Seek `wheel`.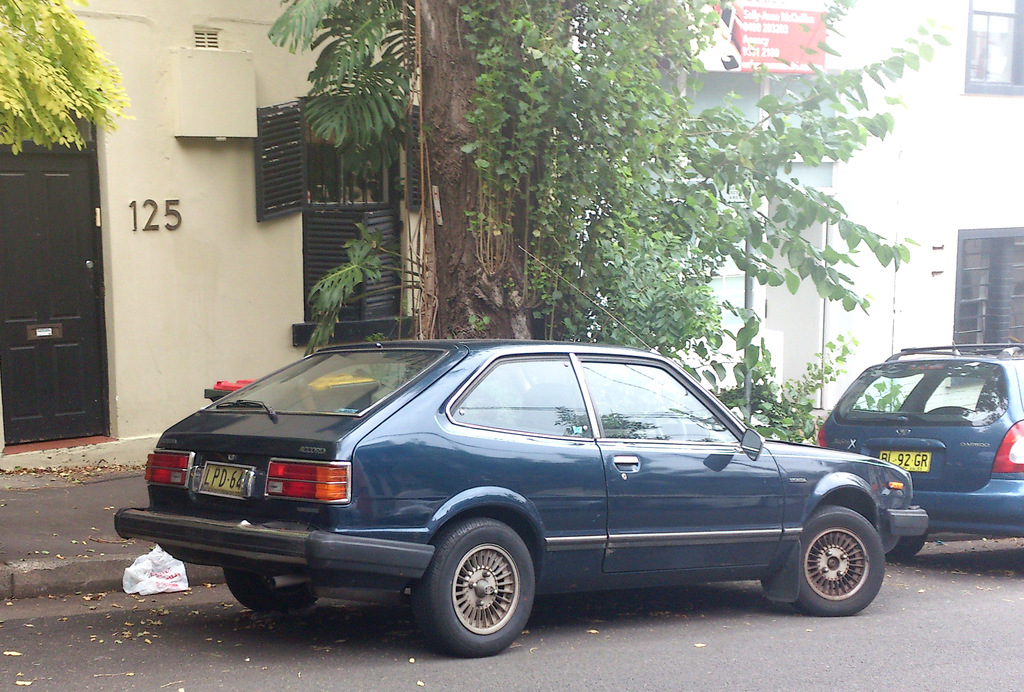
428:535:544:648.
